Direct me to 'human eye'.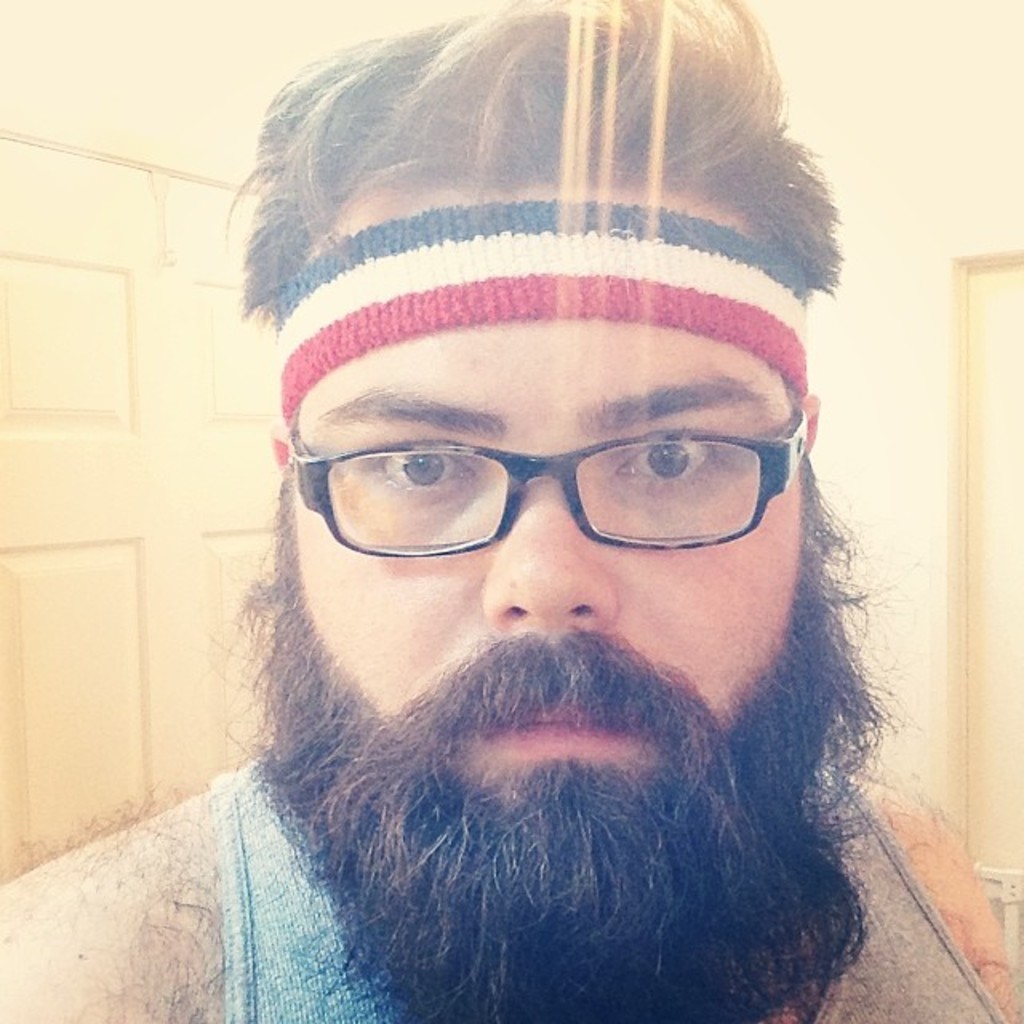
Direction: 606/427/723/477.
